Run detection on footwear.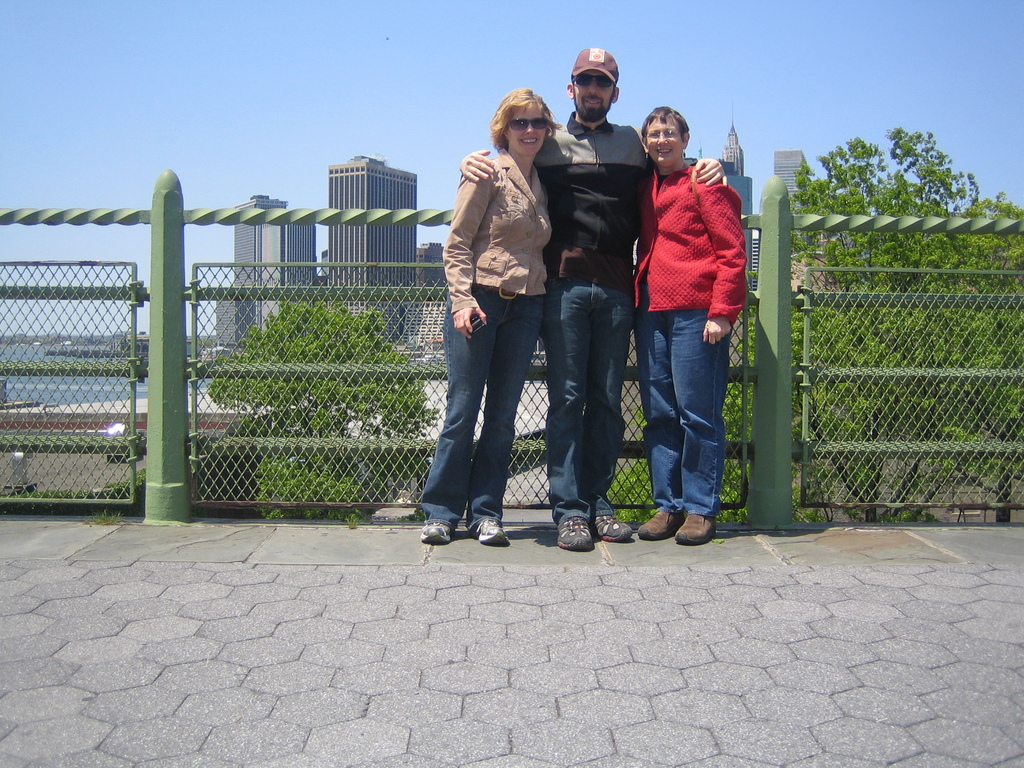
Result: region(642, 508, 689, 540).
